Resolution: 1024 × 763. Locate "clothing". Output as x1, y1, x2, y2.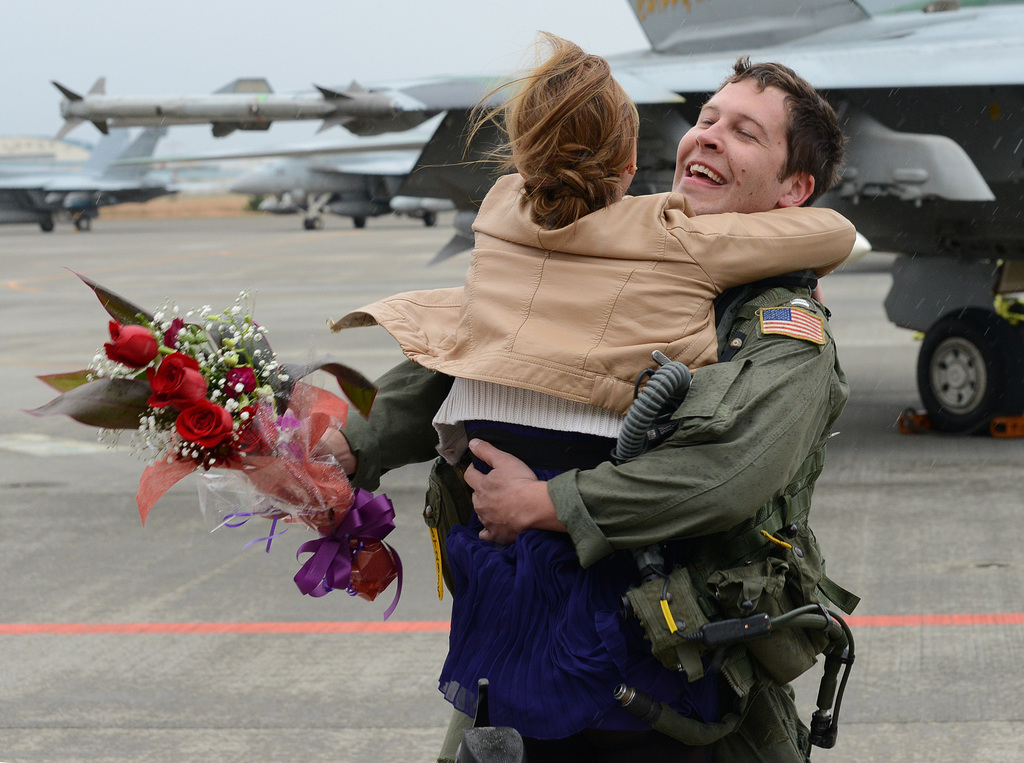
330, 272, 861, 762.
